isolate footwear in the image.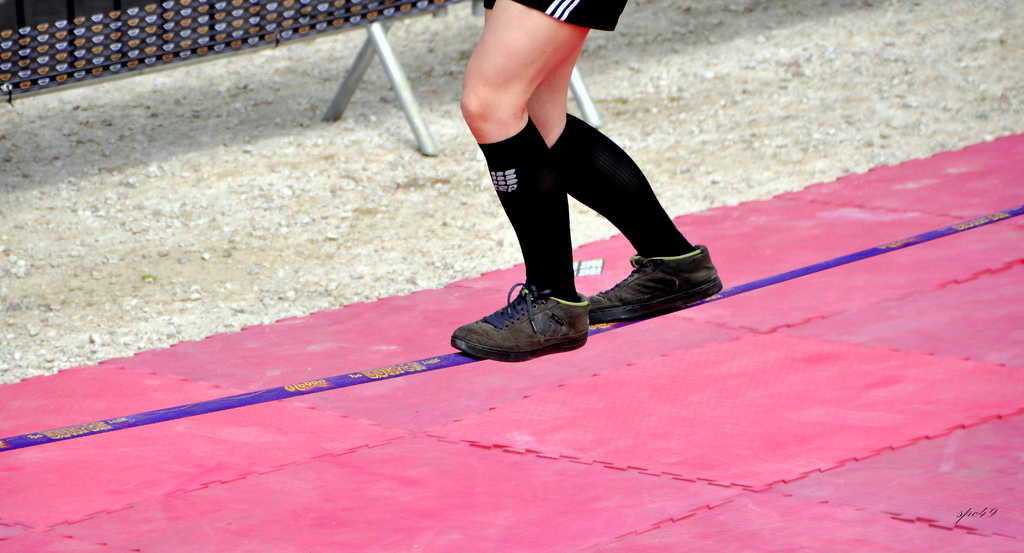
Isolated region: detection(449, 280, 591, 358).
